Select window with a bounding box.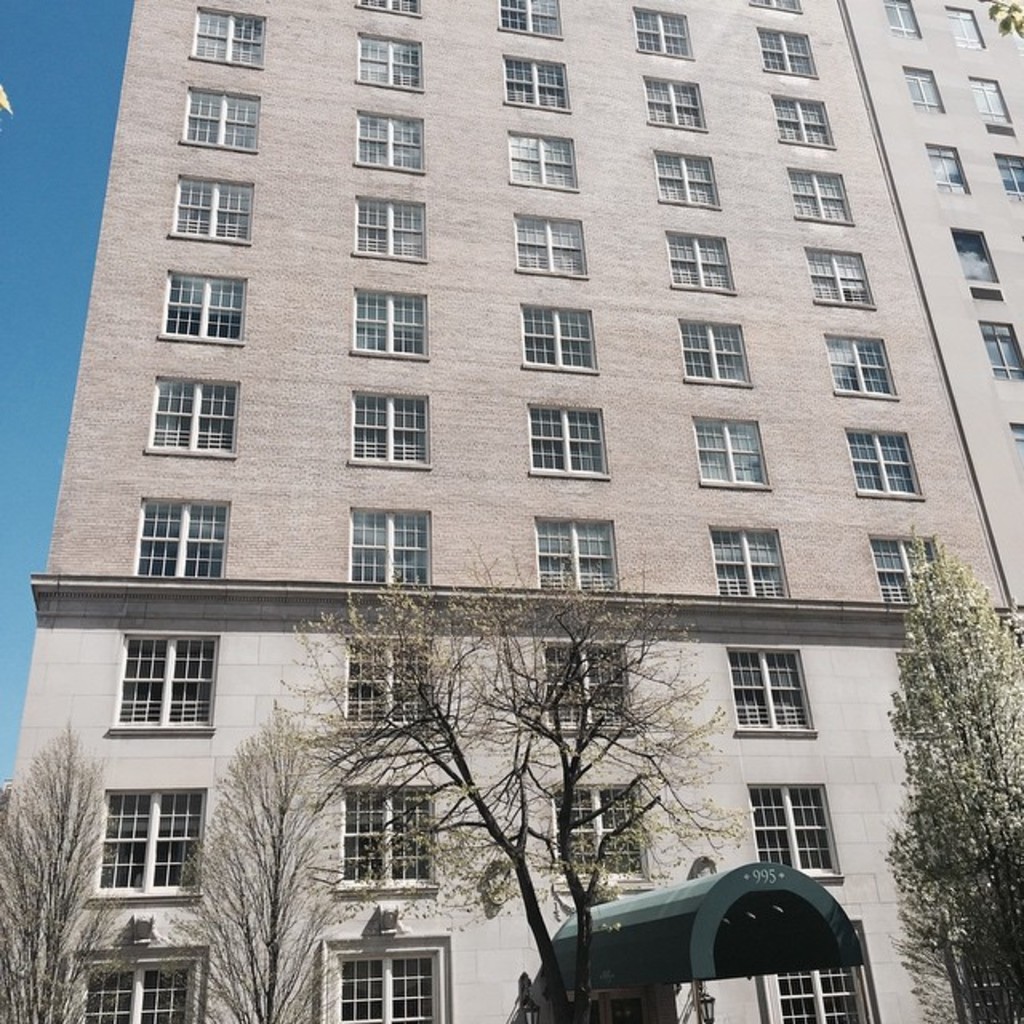
(left=74, top=947, right=206, bottom=1022).
